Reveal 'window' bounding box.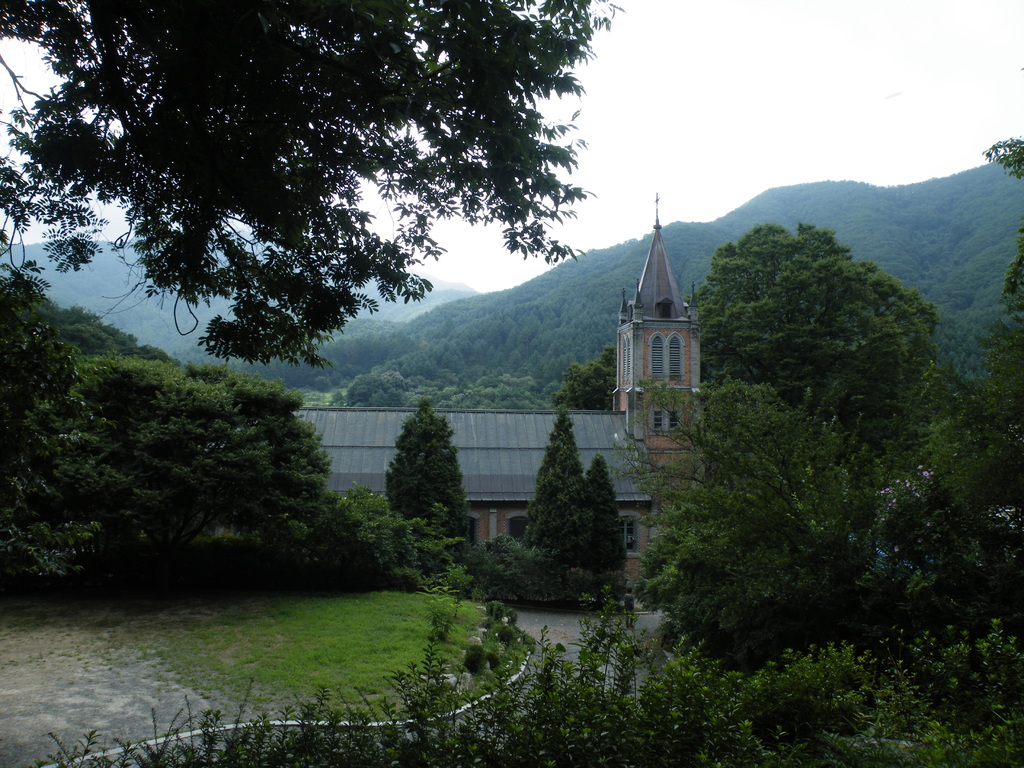
Revealed: locate(620, 334, 628, 386).
